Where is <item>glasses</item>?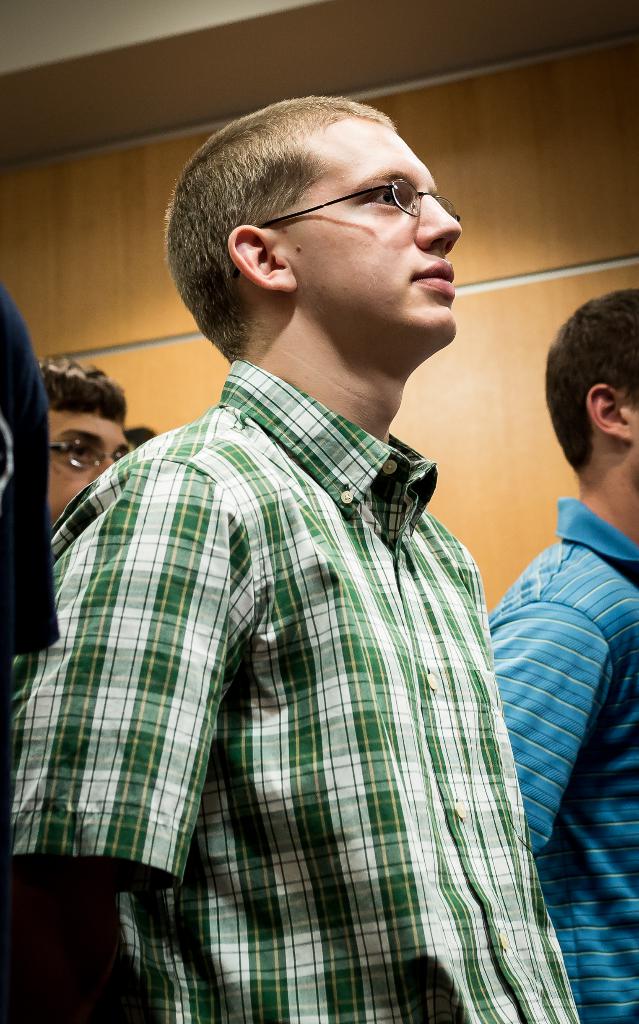
x1=260, y1=157, x2=468, y2=227.
